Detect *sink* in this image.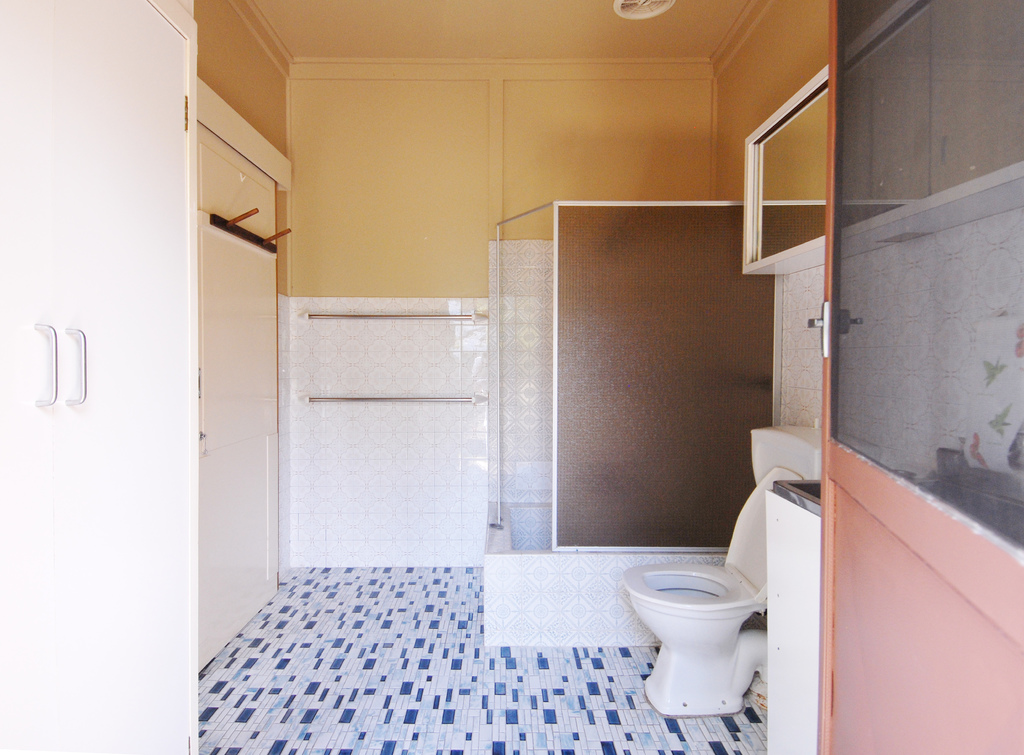
Detection: [772, 476, 822, 520].
